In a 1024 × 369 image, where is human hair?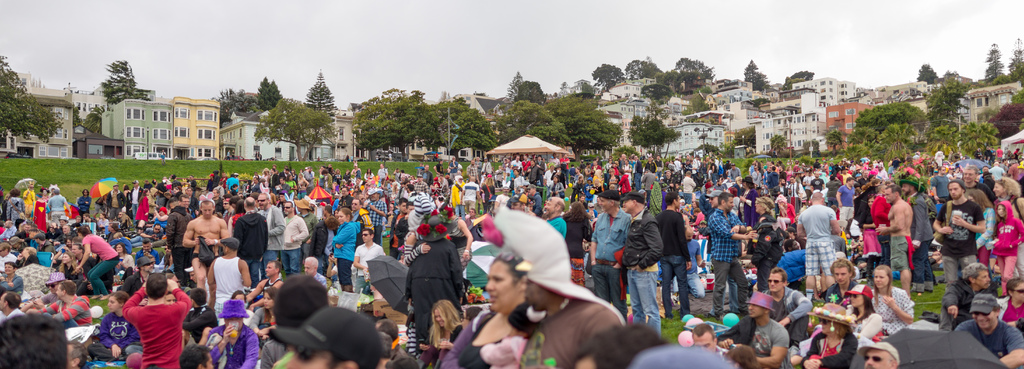
[570, 322, 668, 368].
